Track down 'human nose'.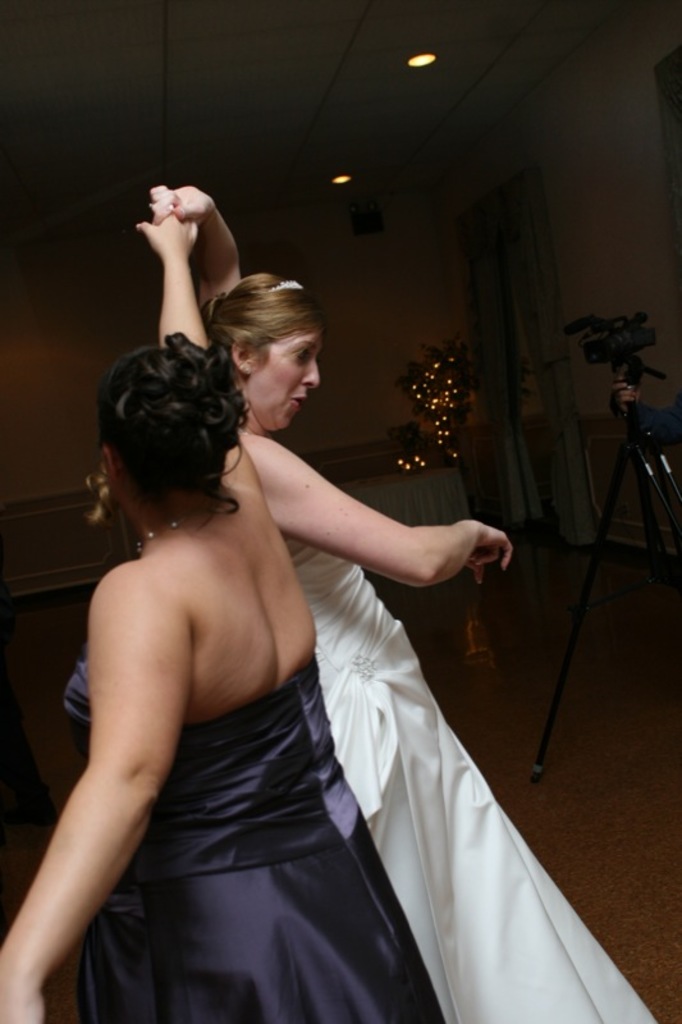
Tracked to locate(299, 361, 319, 389).
